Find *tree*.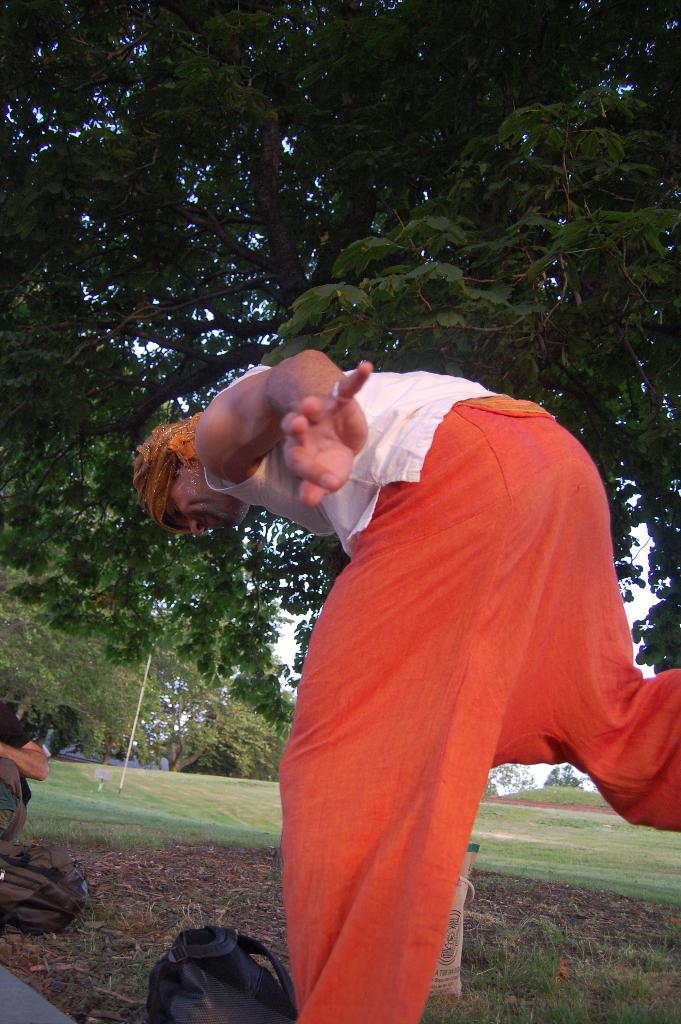
448/108/680/550.
